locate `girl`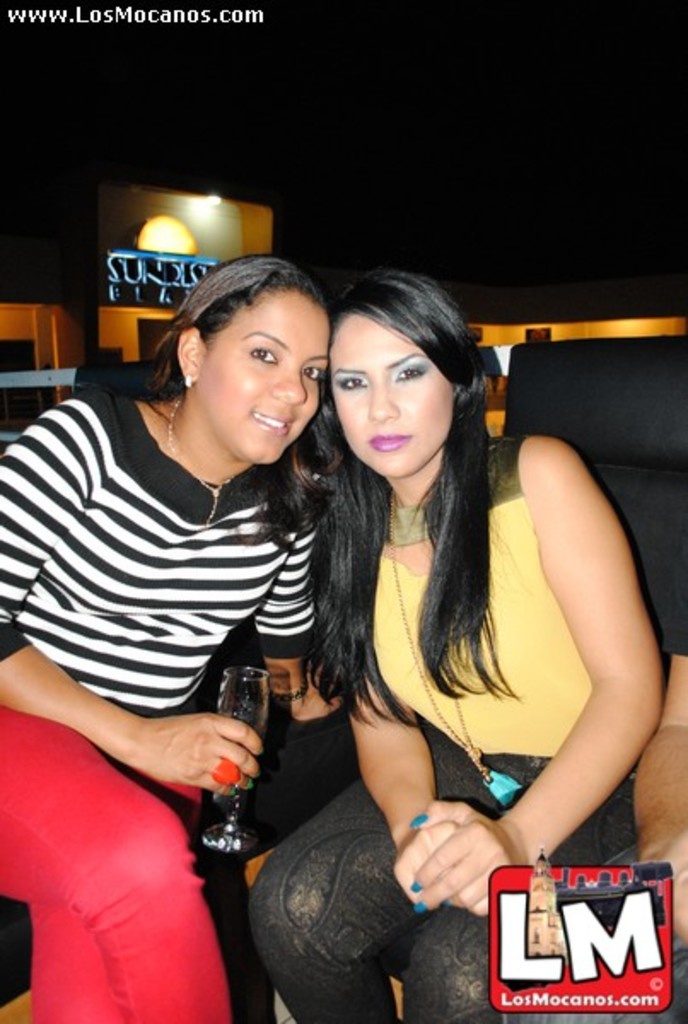
0:254:338:1022
